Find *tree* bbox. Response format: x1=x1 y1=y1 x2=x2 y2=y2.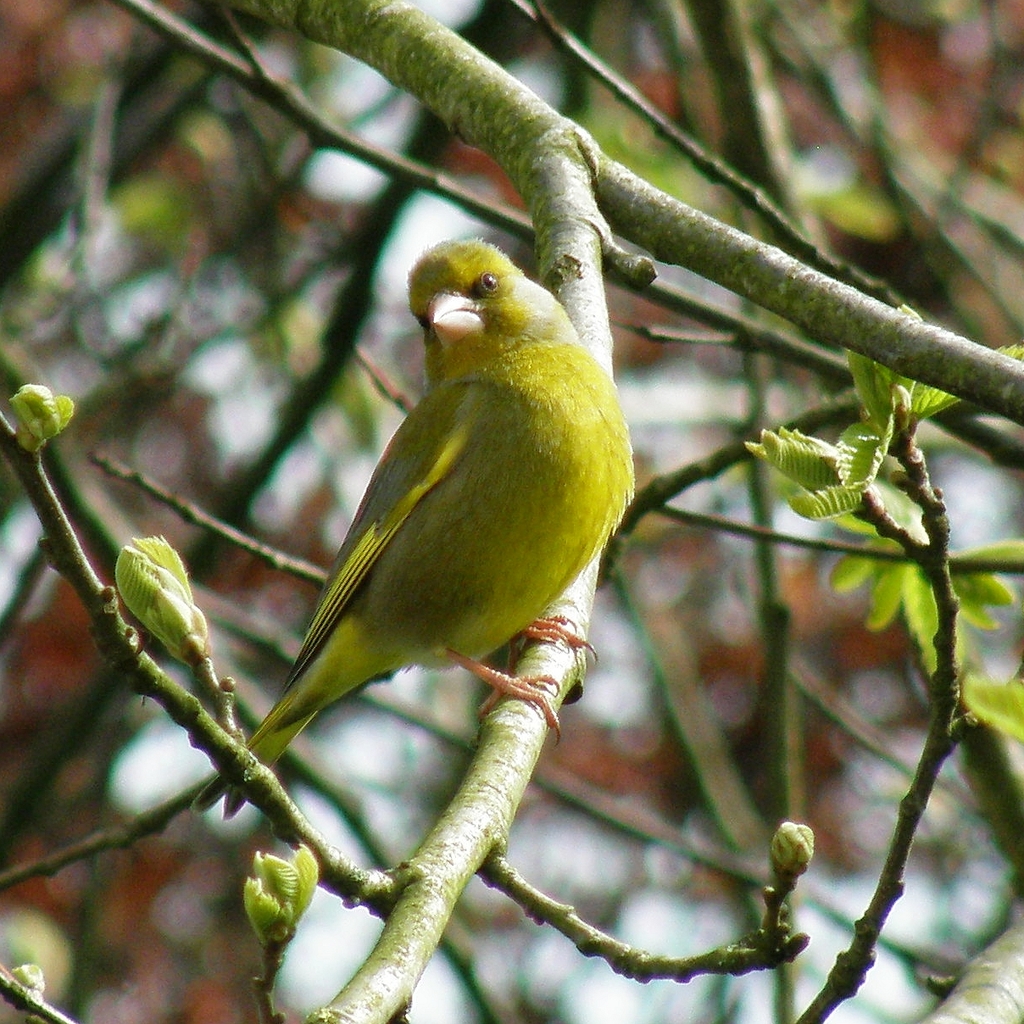
x1=0 y1=0 x2=1019 y2=1023.
